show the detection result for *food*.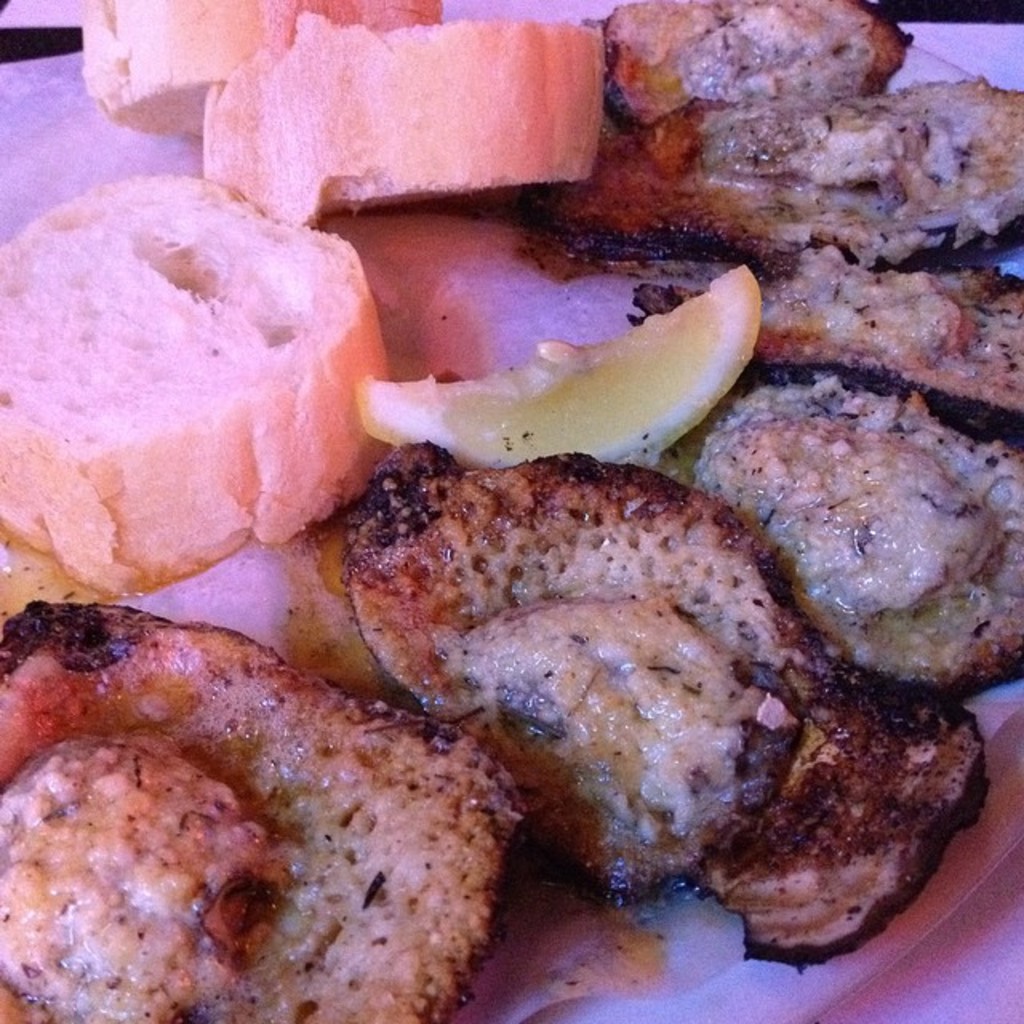
bbox=(45, 125, 998, 965).
